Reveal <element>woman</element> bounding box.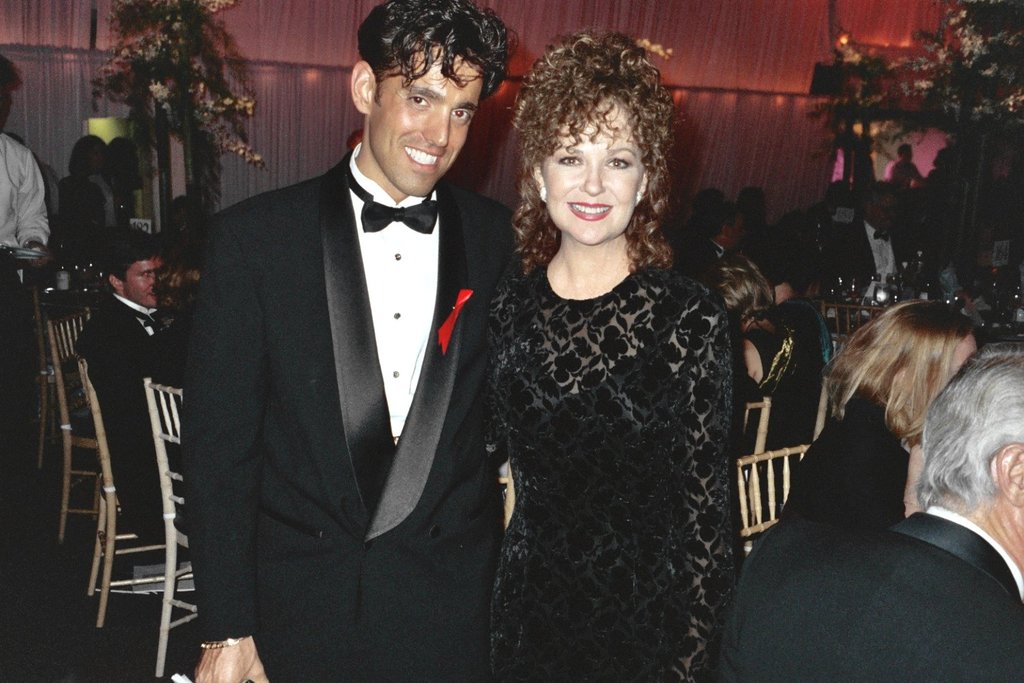
Revealed: {"left": 446, "top": 40, "right": 730, "bottom": 682}.
